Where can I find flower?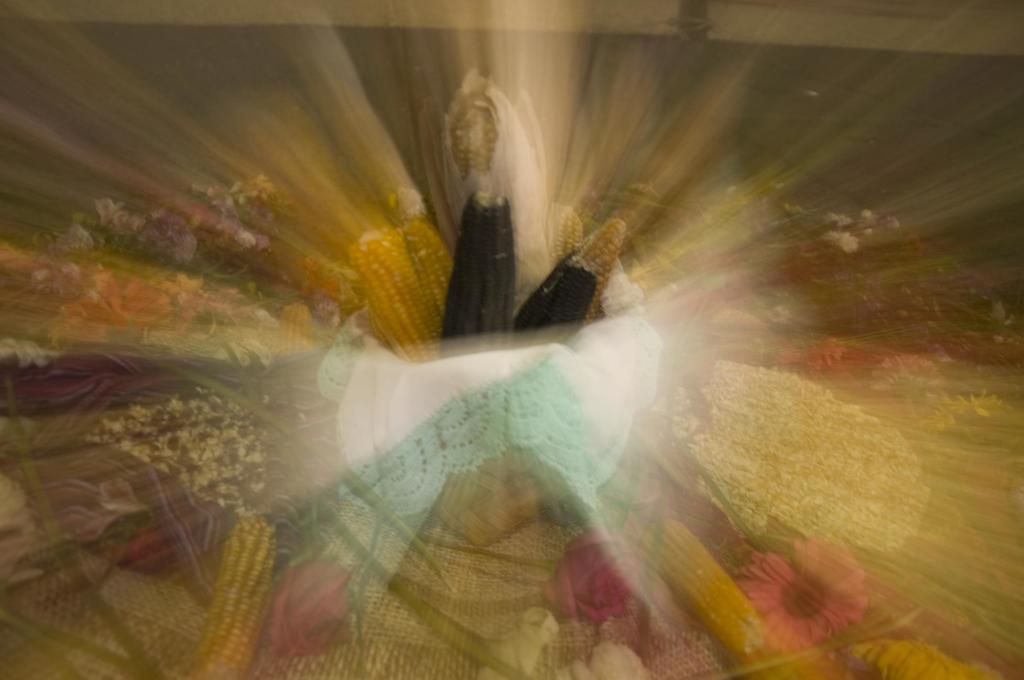
You can find it at detection(266, 560, 346, 660).
